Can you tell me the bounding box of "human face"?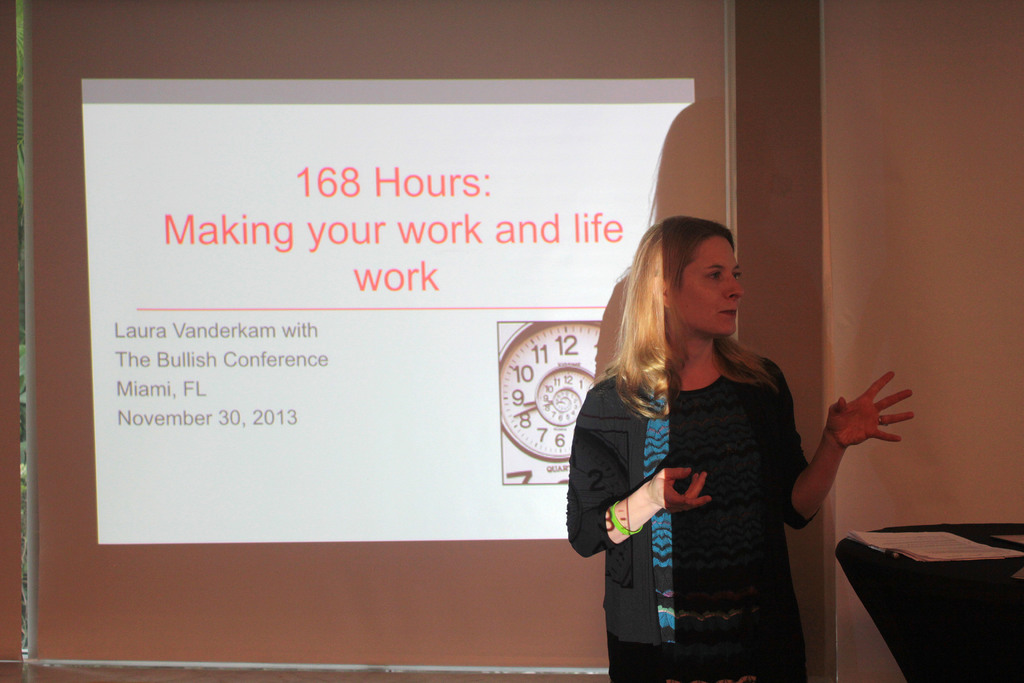
region(675, 227, 749, 339).
